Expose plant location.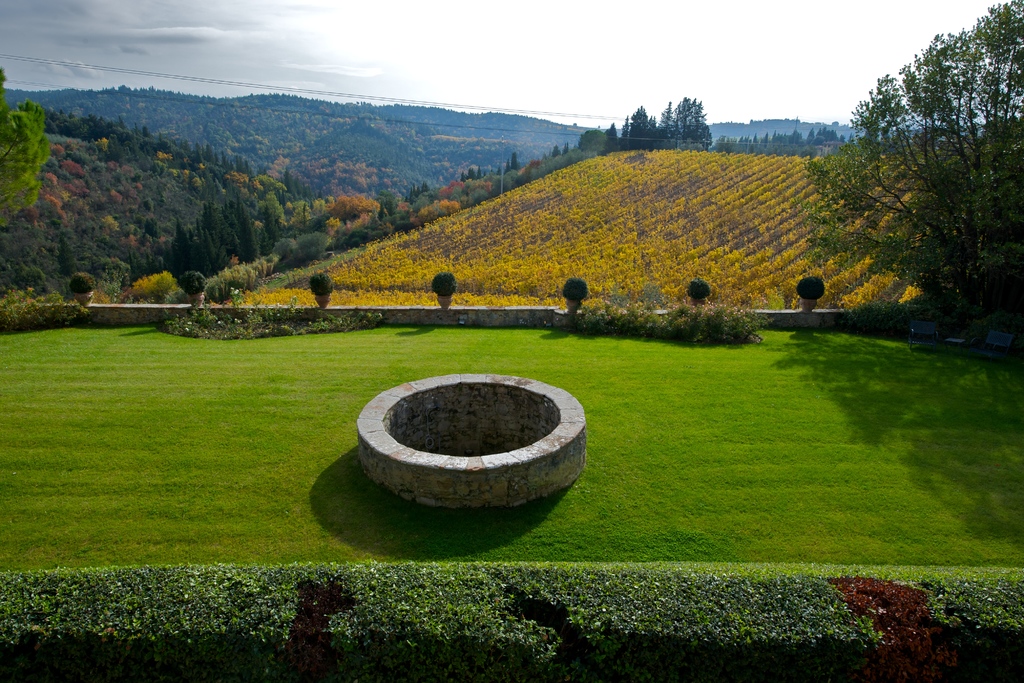
Exposed at locate(319, 568, 591, 682).
